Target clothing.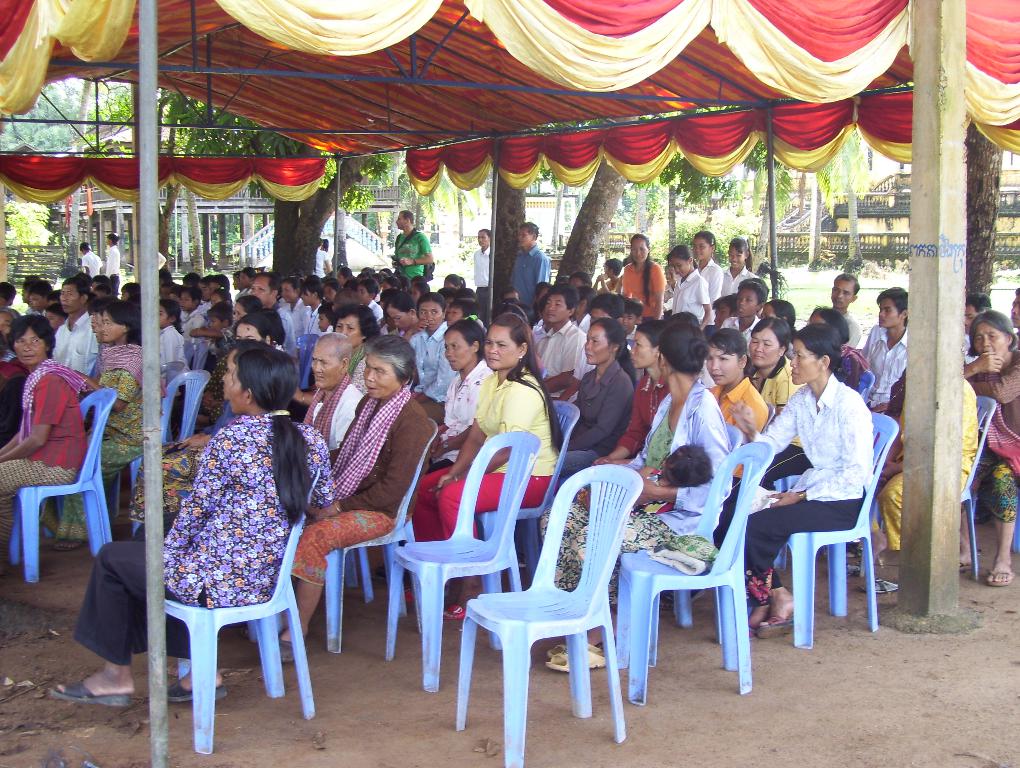
Target region: locate(40, 343, 171, 536).
